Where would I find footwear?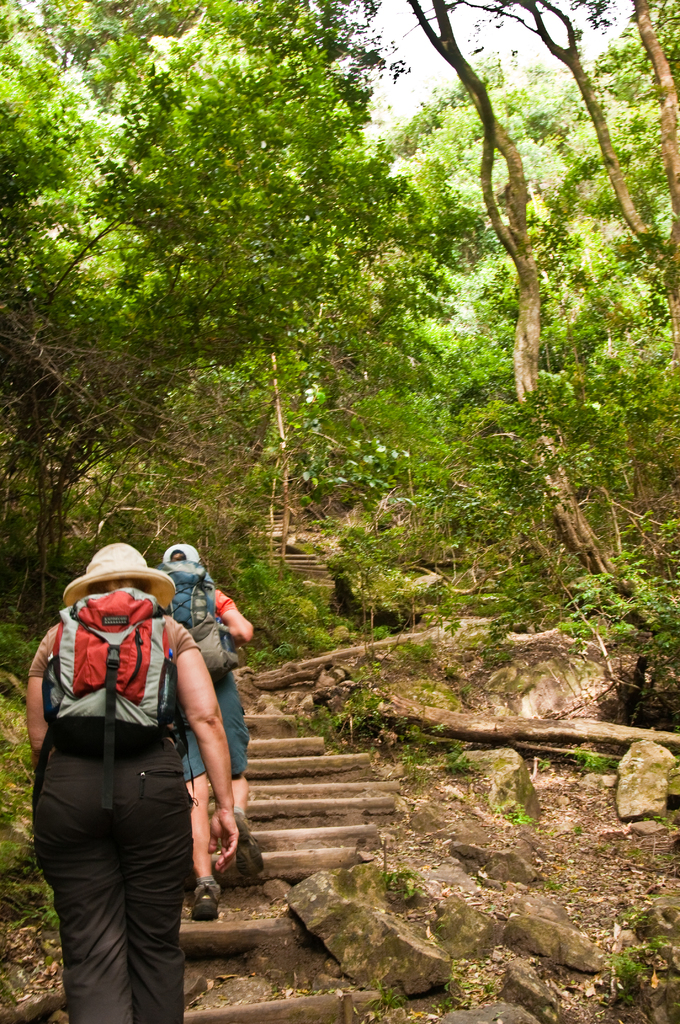
At pyautogui.locateOnScreen(232, 816, 266, 889).
